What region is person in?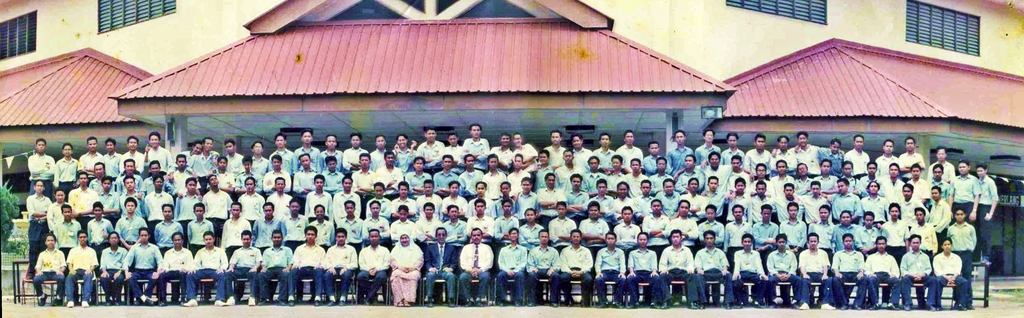
[616,132,647,166].
